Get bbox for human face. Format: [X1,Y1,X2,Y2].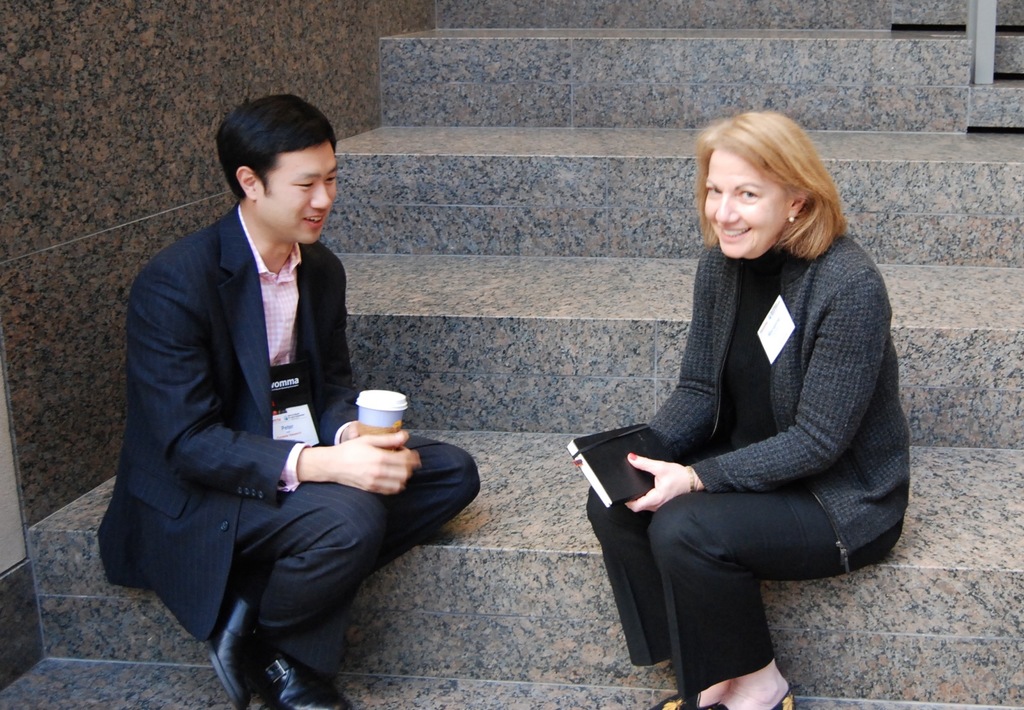
[707,145,791,260].
